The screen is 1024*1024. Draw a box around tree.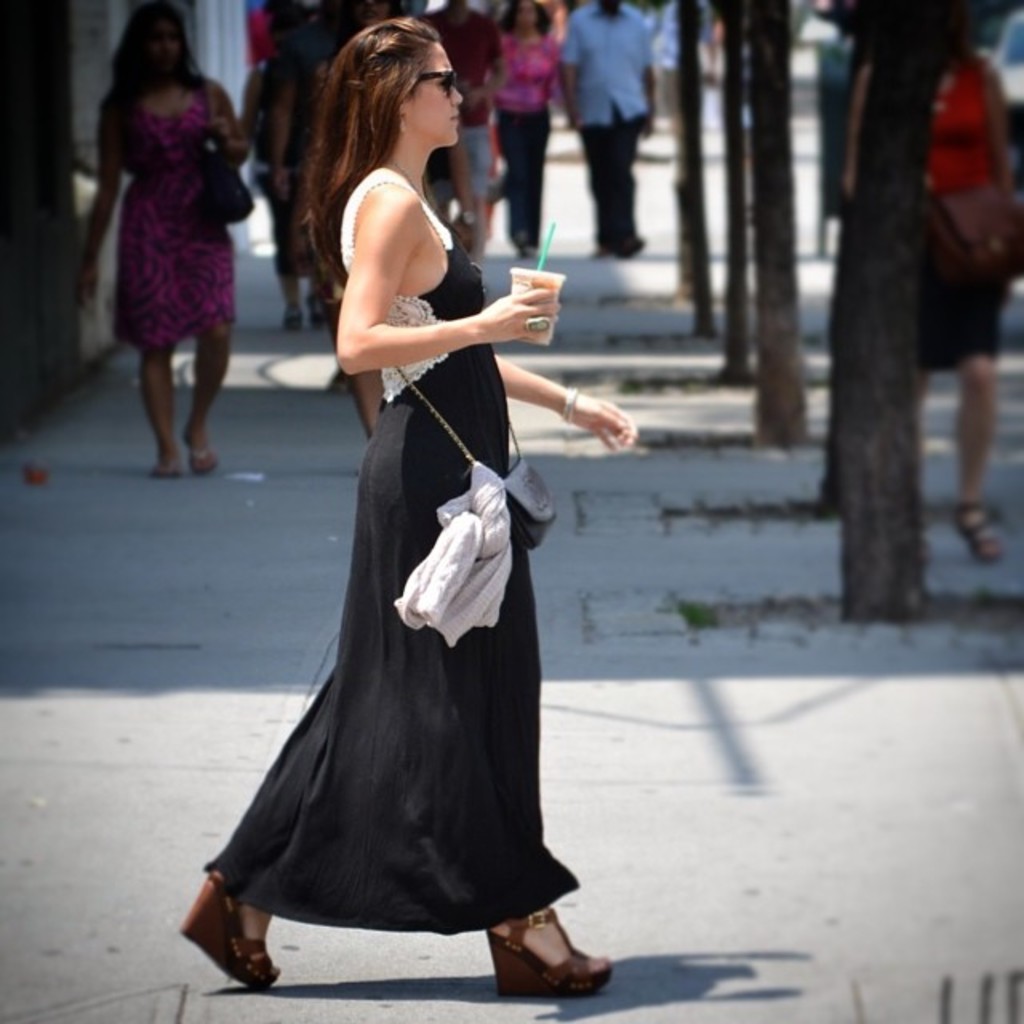
x1=704 y1=0 x2=762 y2=395.
